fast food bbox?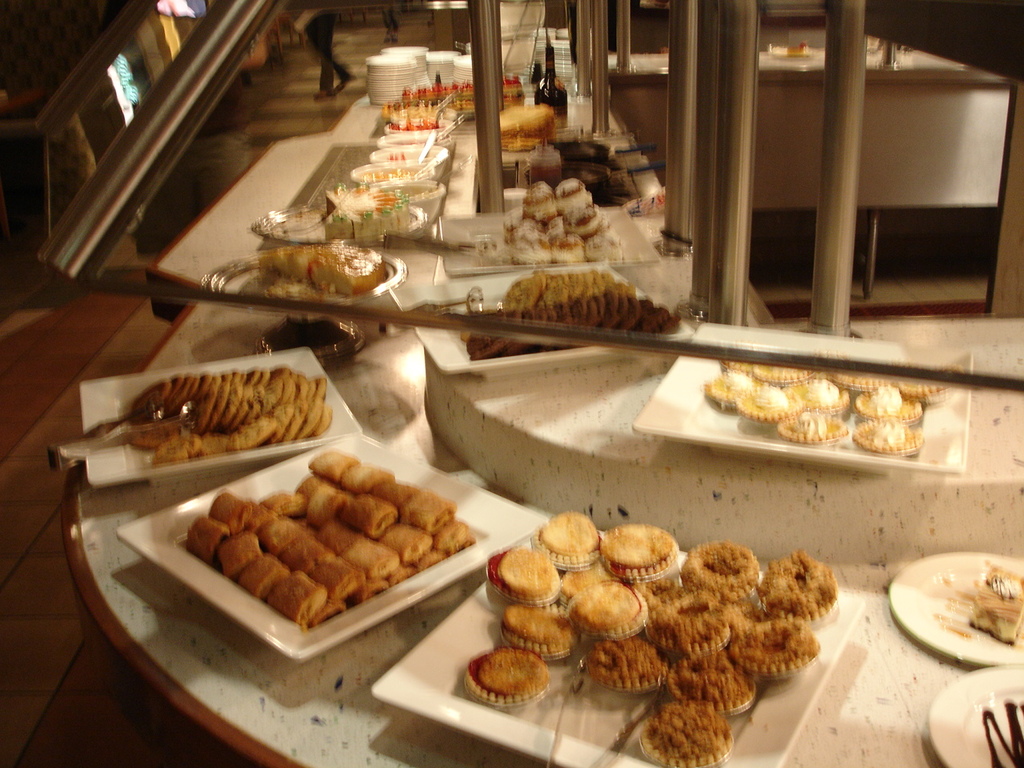
<box>755,544,839,620</box>
